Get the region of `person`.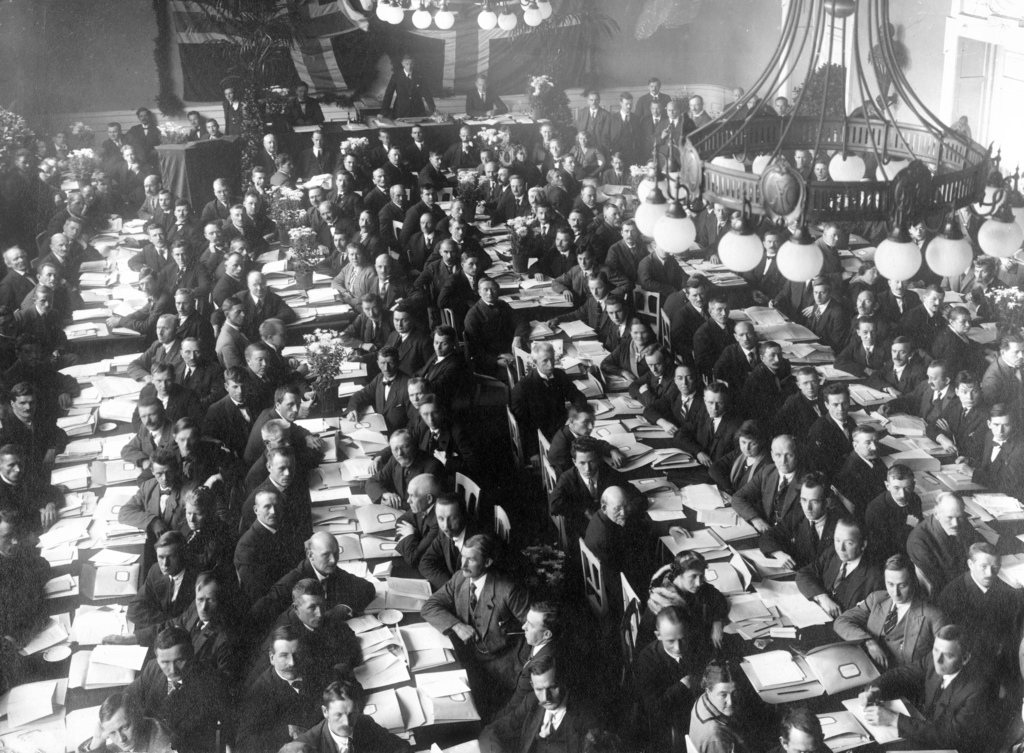
bbox(166, 334, 213, 405).
